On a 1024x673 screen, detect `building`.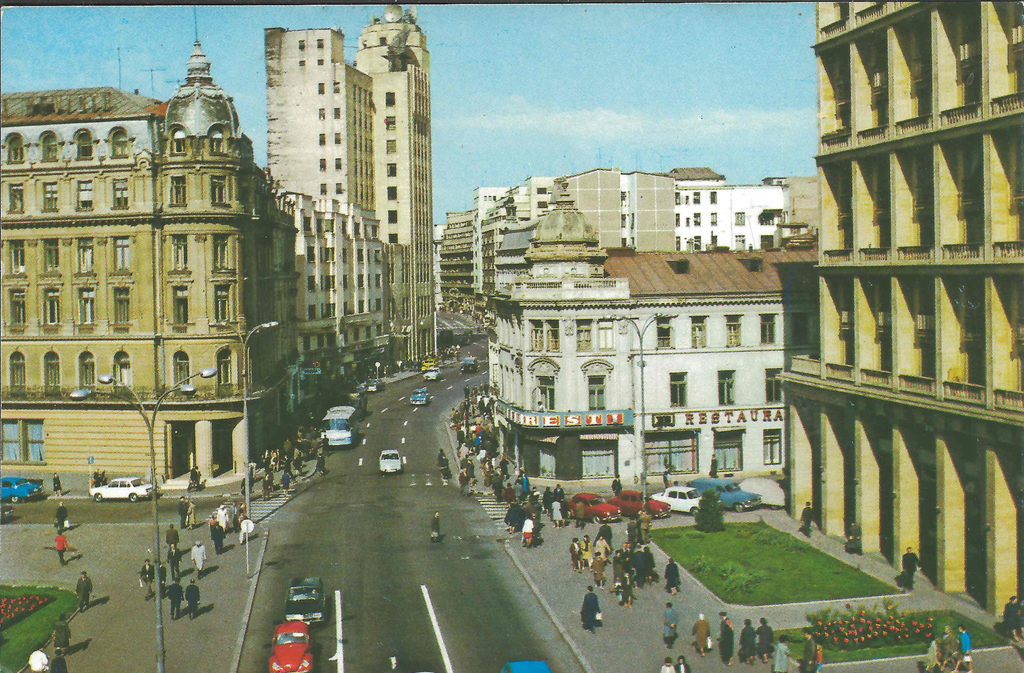
x1=469, y1=178, x2=787, y2=480.
